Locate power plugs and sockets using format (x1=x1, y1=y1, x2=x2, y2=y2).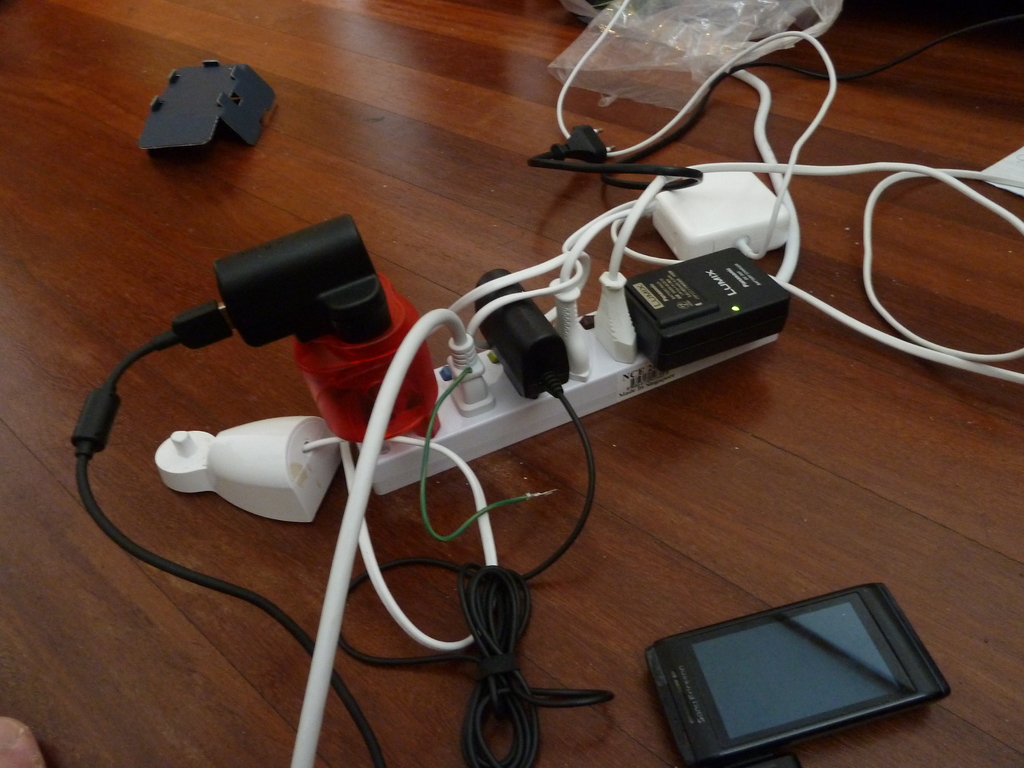
(x1=534, y1=124, x2=620, y2=170).
